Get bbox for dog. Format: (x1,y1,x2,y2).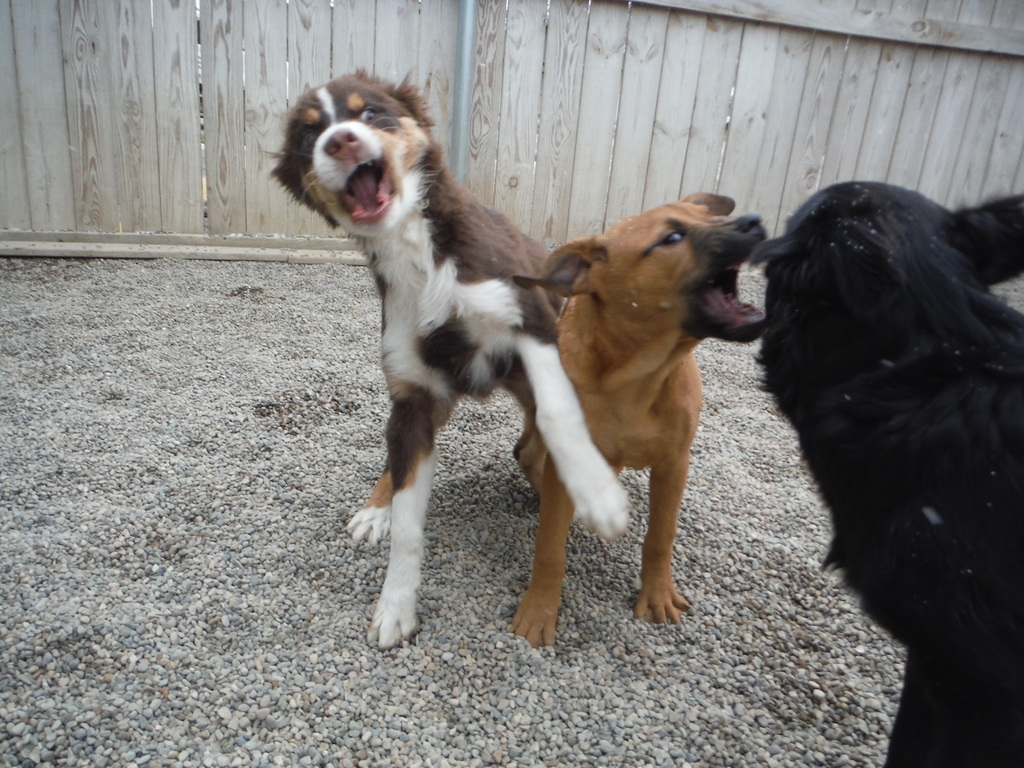
(502,177,783,653).
